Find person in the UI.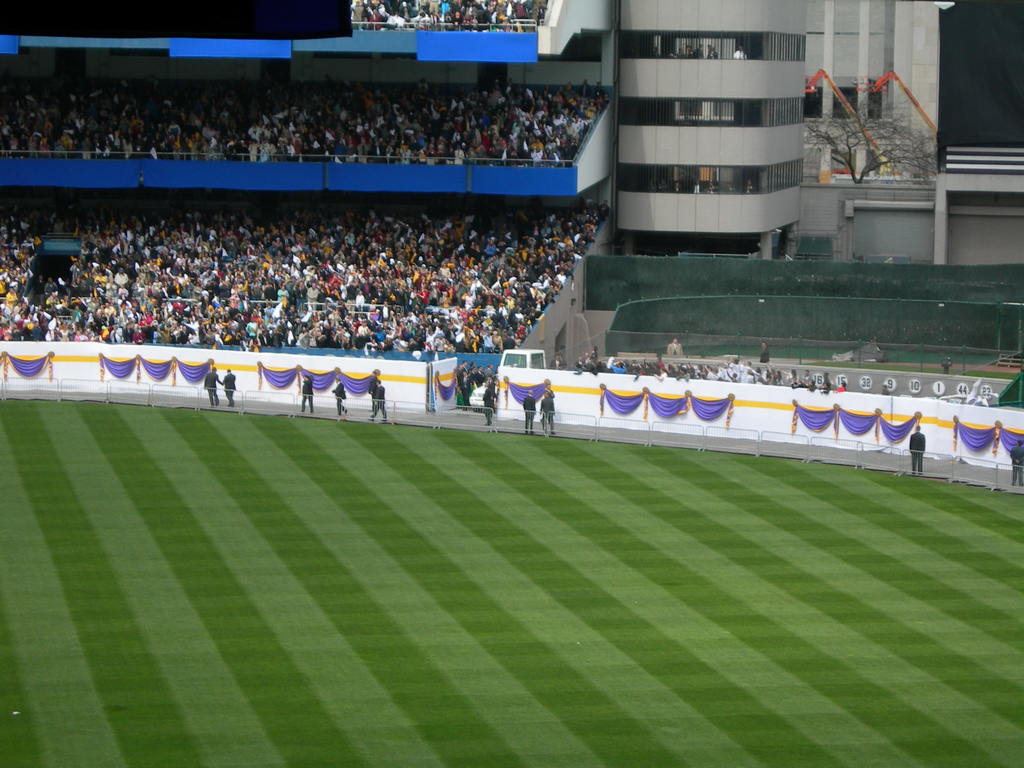
UI element at locate(221, 364, 235, 410).
